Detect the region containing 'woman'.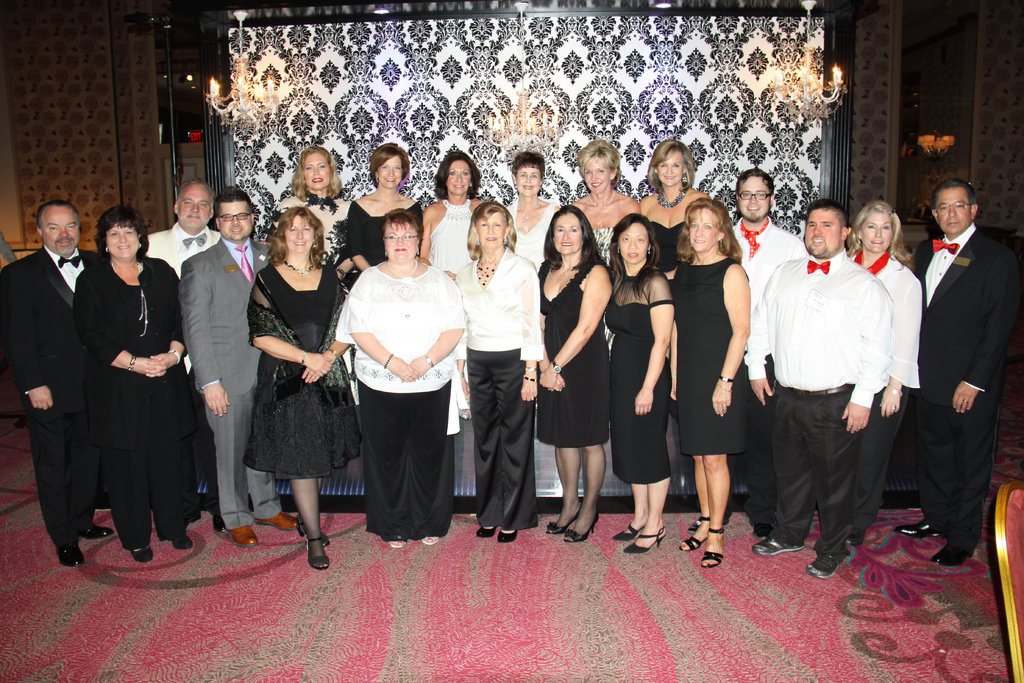
[left=563, top=140, right=646, bottom=274].
